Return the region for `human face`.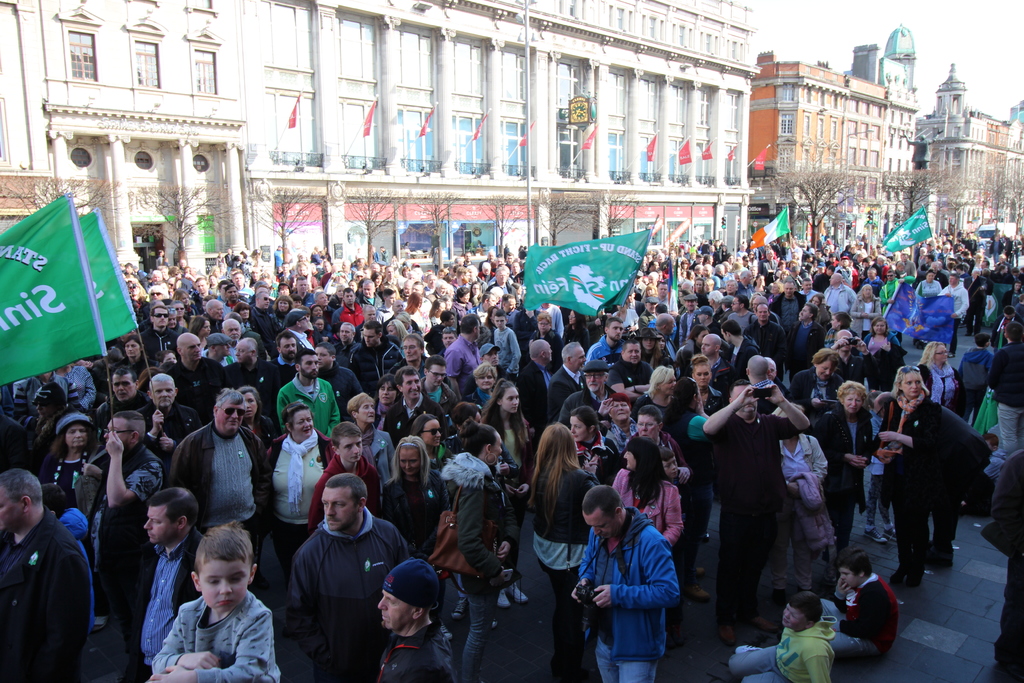
[x1=180, y1=335, x2=202, y2=361].
